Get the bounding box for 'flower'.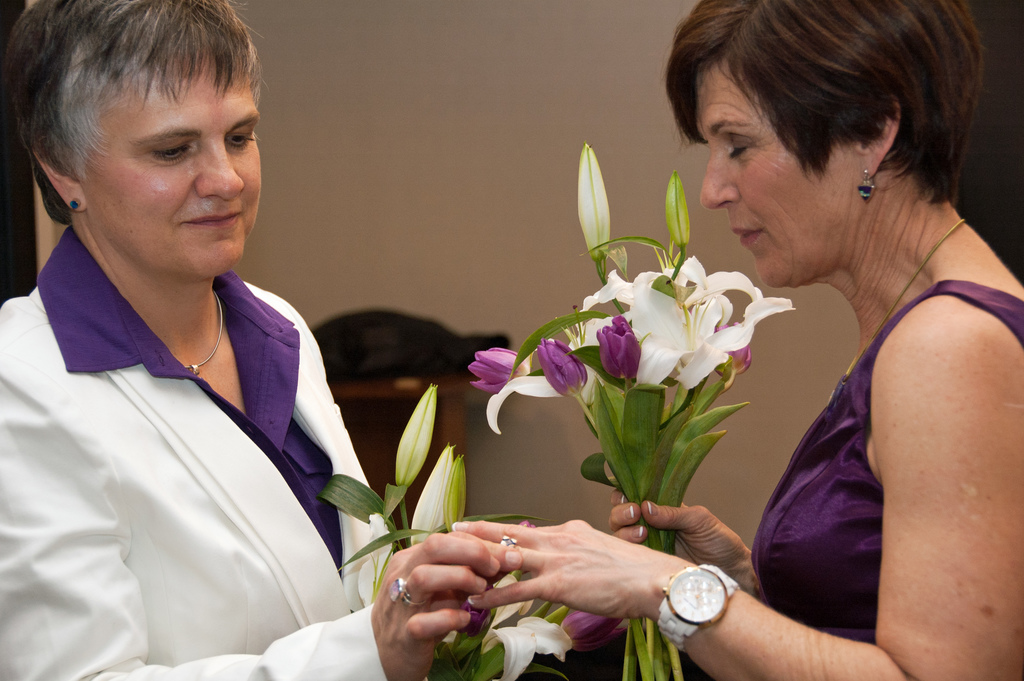
596, 311, 641, 383.
